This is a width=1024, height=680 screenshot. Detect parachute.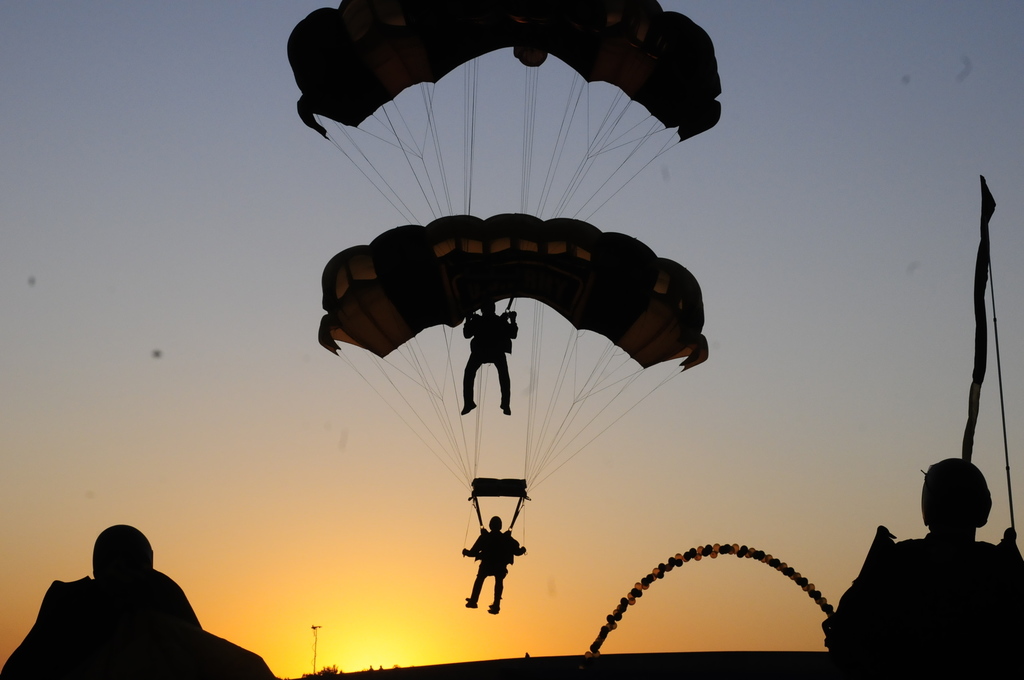
315 214 712 530.
